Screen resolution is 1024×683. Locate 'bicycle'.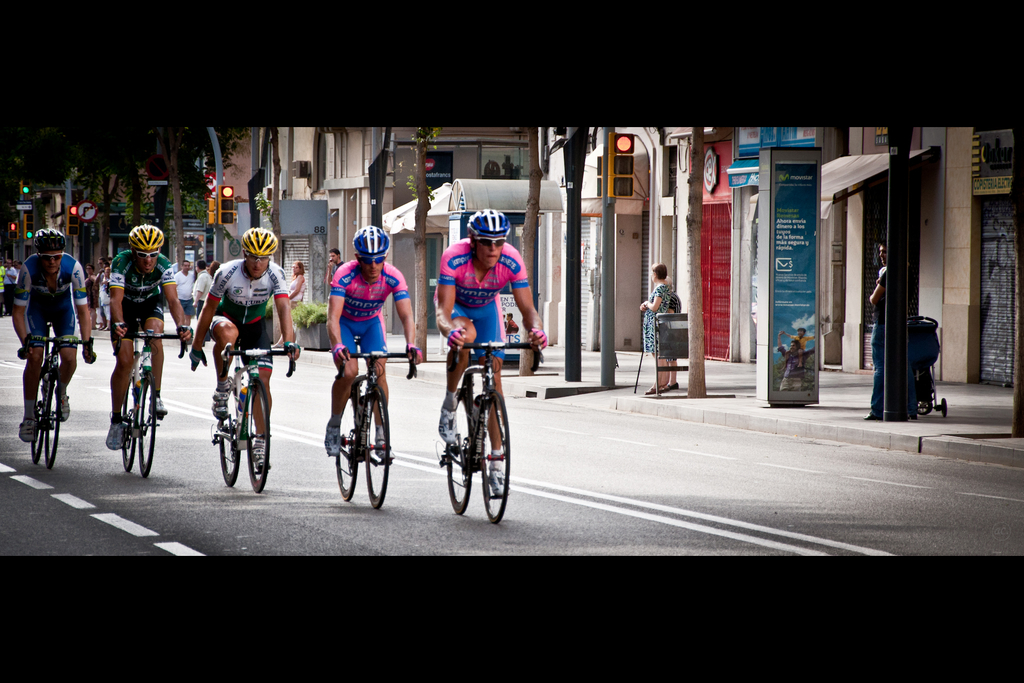
BBox(433, 327, 512, 518).
